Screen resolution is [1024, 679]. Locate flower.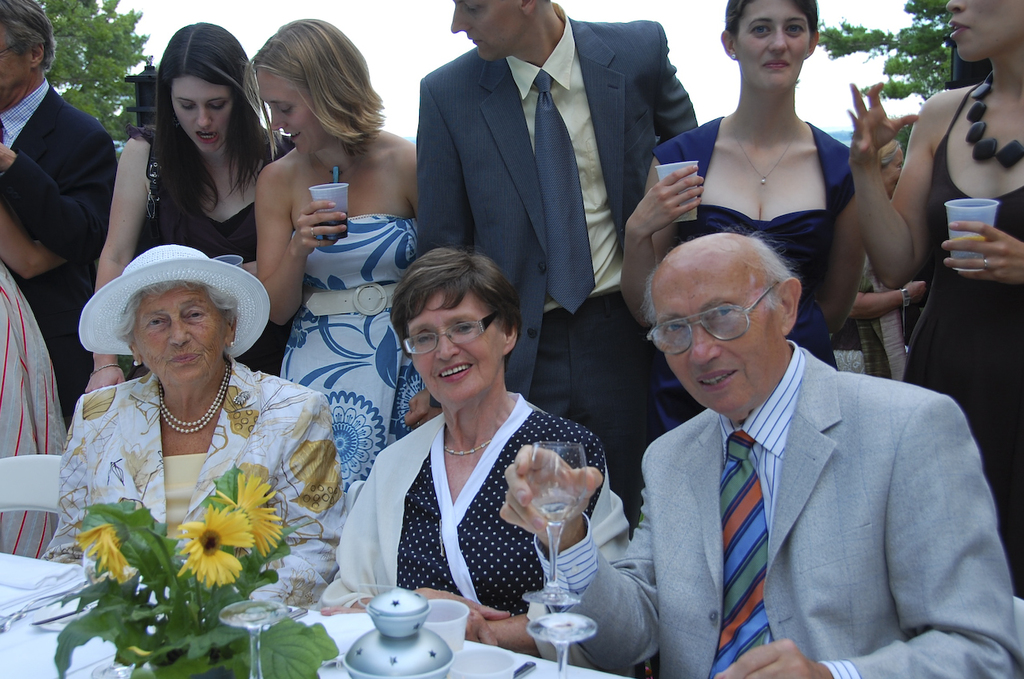
Rect(209, 467, 284, 558).
